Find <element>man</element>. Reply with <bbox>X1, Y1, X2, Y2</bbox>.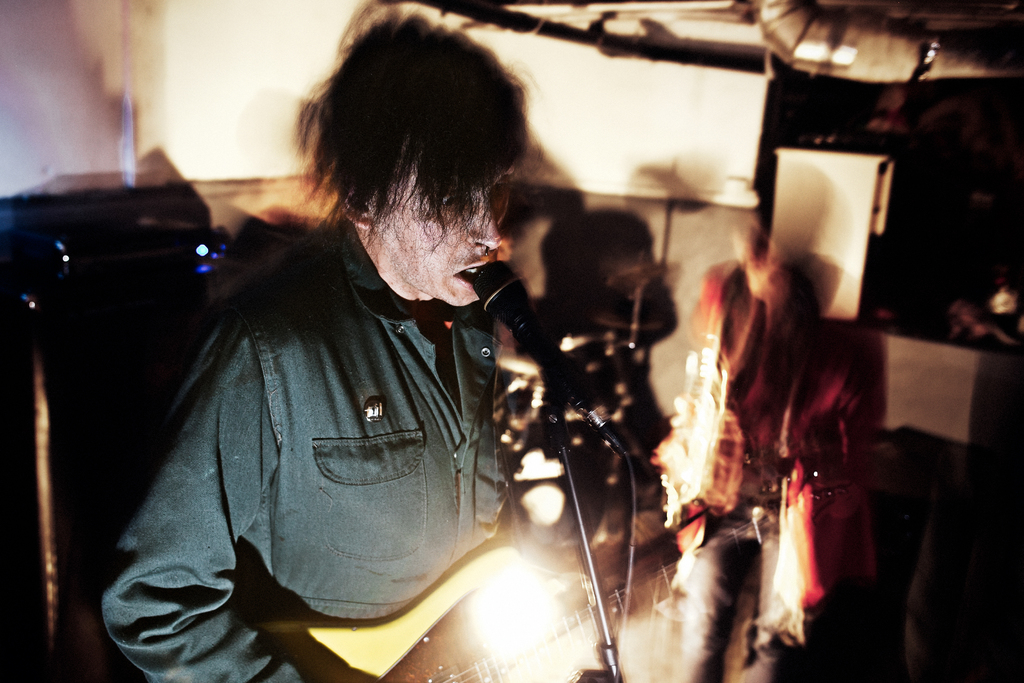
<bbox>104, 33, 646, 670</bbox>.
